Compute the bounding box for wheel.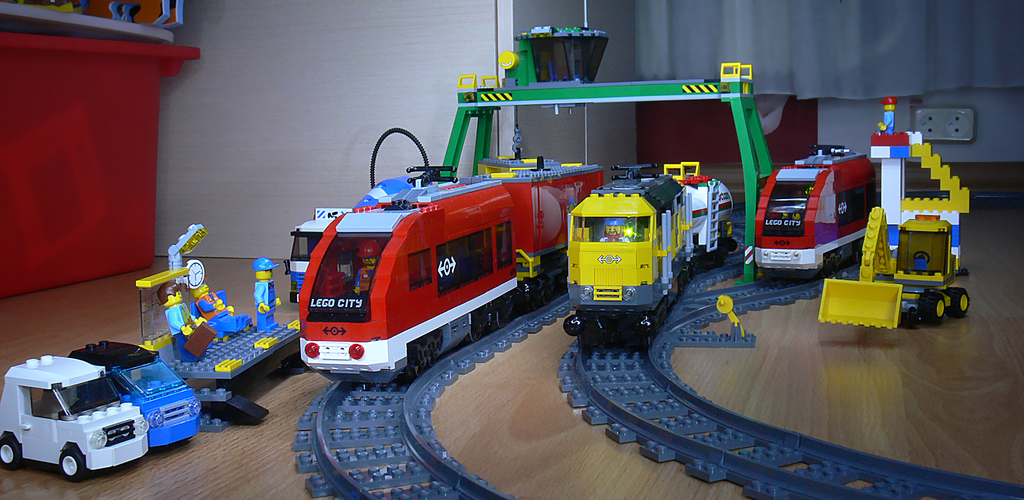
left=942, top=289, right=972, bottom=319.
